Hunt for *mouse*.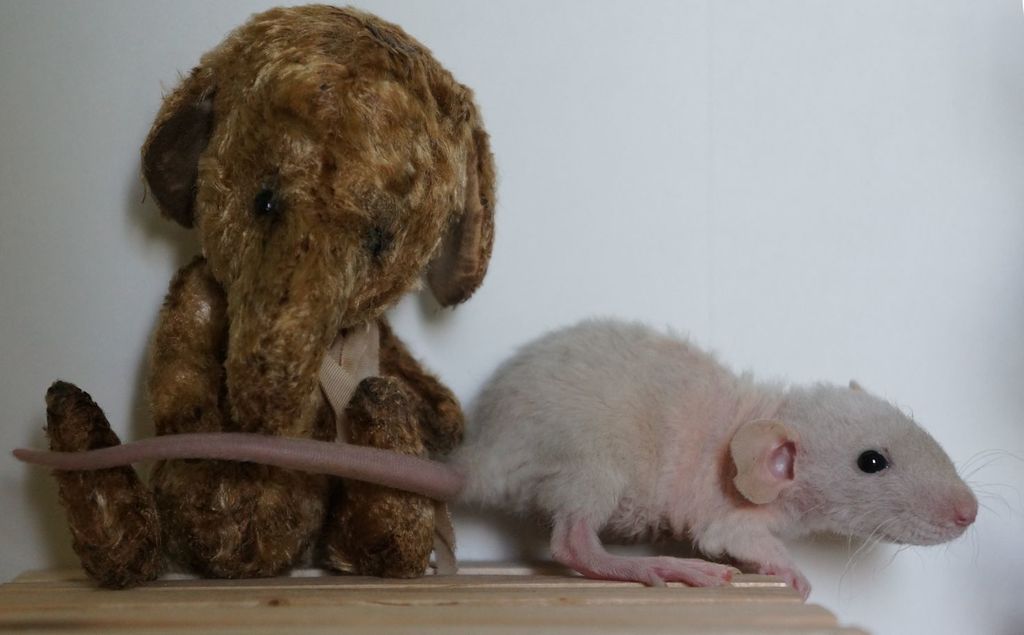
Hunted down at 12, 318, 1008, 600.
